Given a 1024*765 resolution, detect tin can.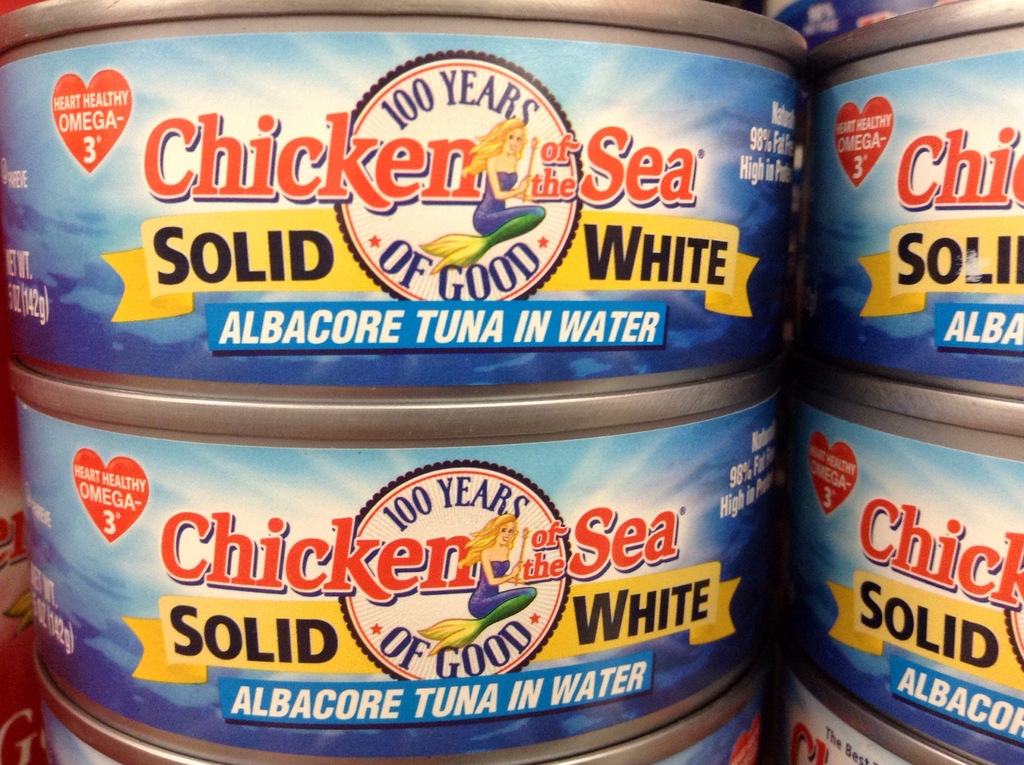
35:650:768:764.
